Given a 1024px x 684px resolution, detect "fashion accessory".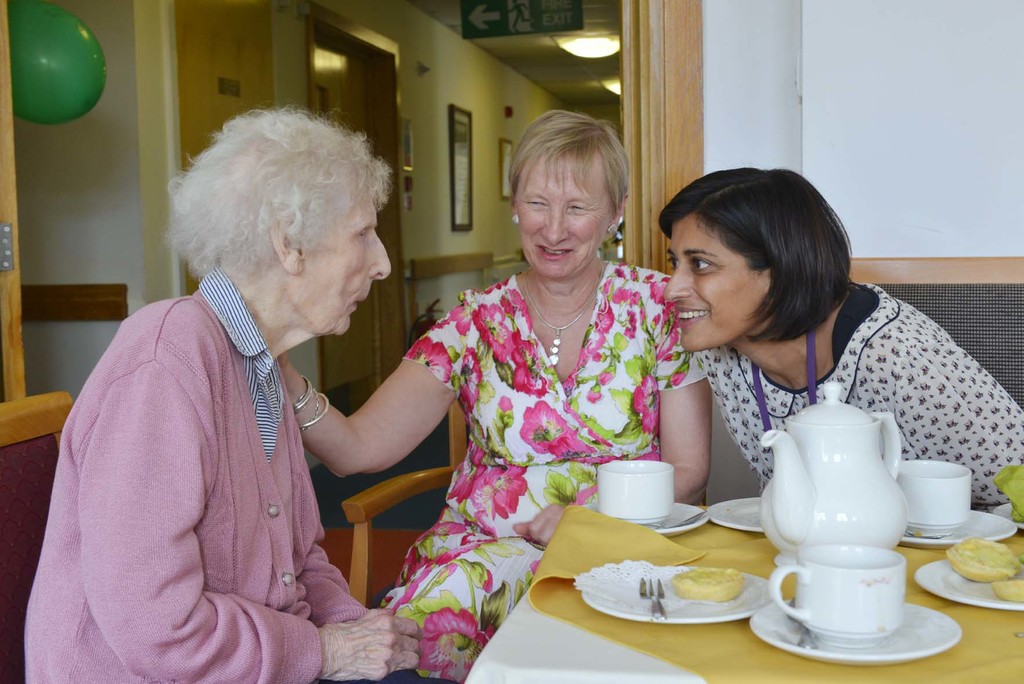
<box>506,212,519,224</box>.
